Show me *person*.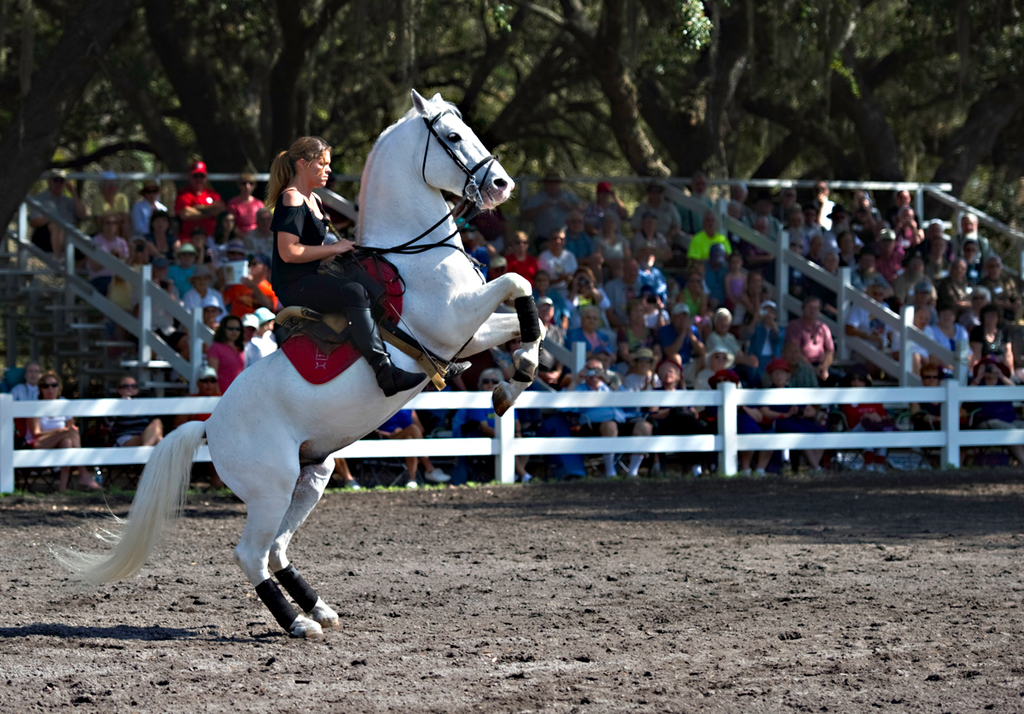
*person* is here: 92/166/133/235.
